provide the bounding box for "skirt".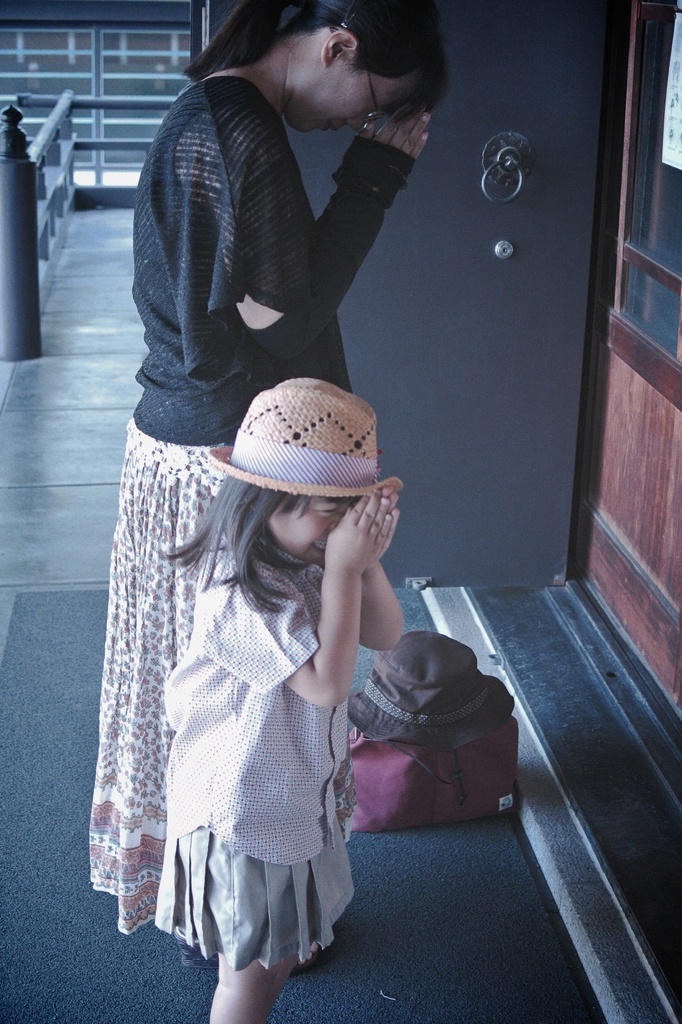
left=148, top=817, right=358, bottom=972.
